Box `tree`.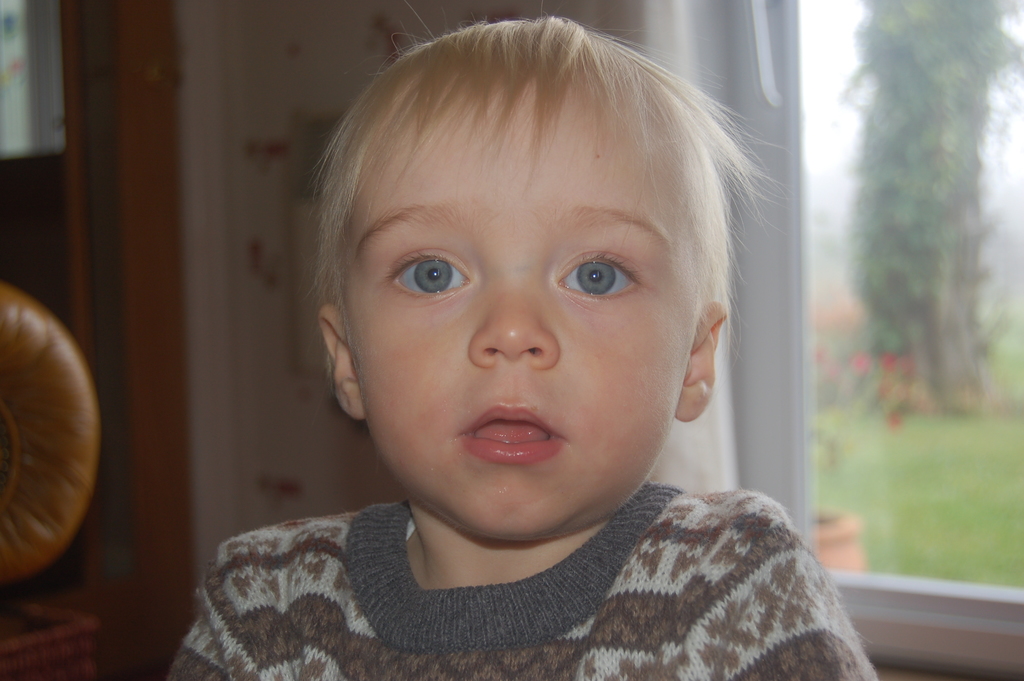
l=834, t=0, r=1023, b=443.
